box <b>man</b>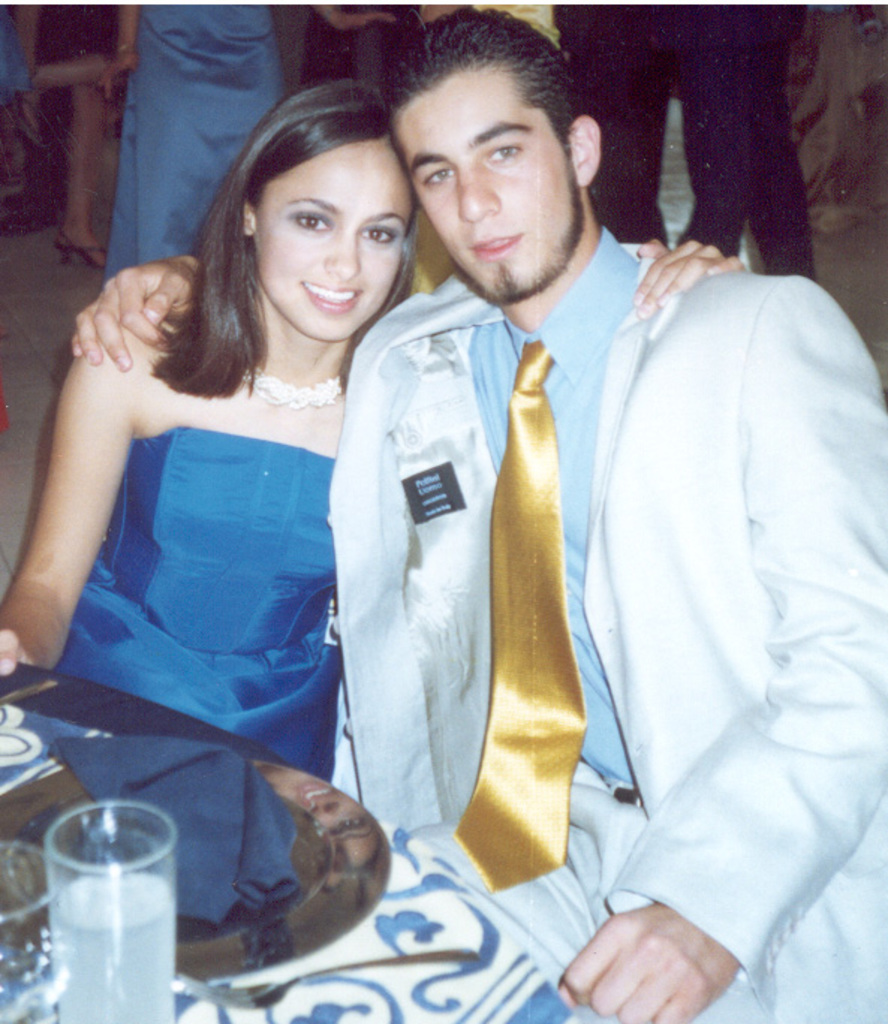
rect(551, 0, 809, 280)
